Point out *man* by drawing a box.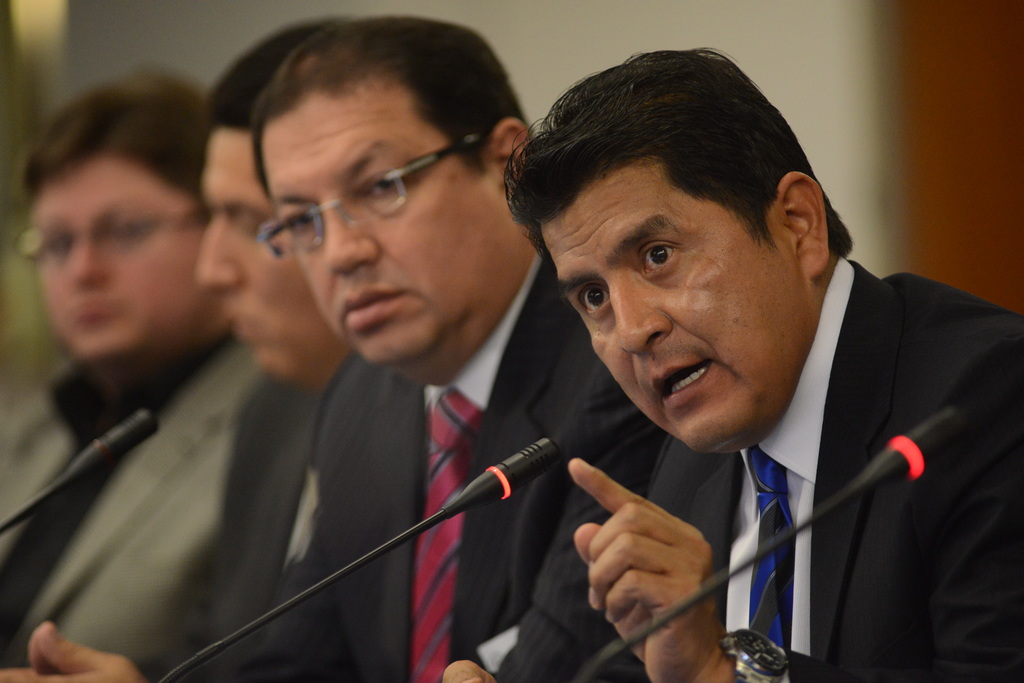
locate(413, 42, 1004, 682).
